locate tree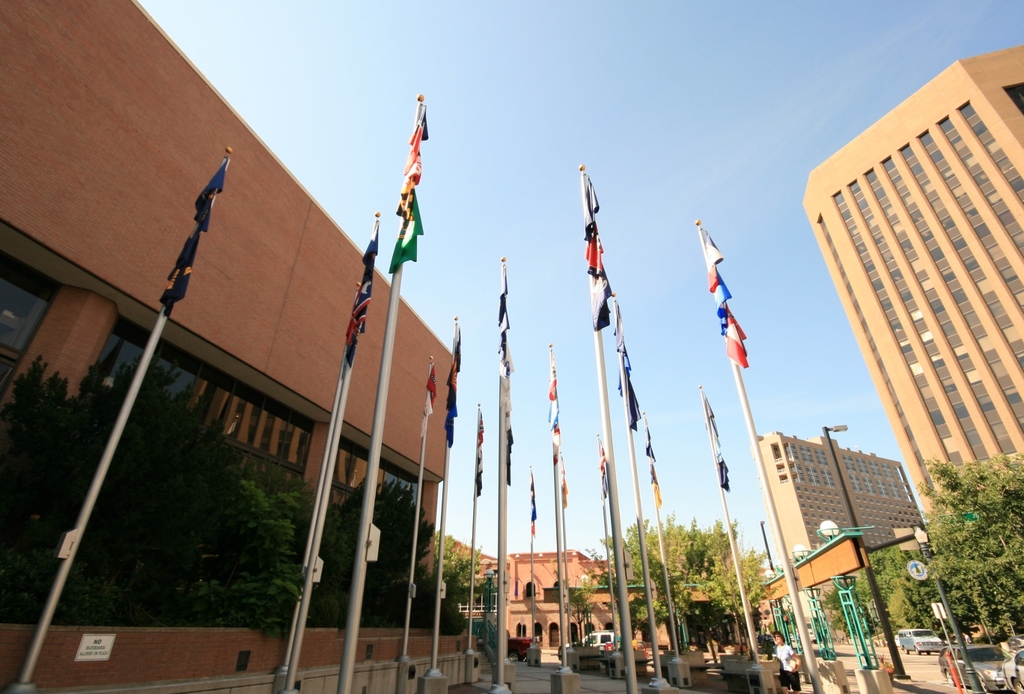
[x1=864, y1=478, x2=1023, y2=658]
